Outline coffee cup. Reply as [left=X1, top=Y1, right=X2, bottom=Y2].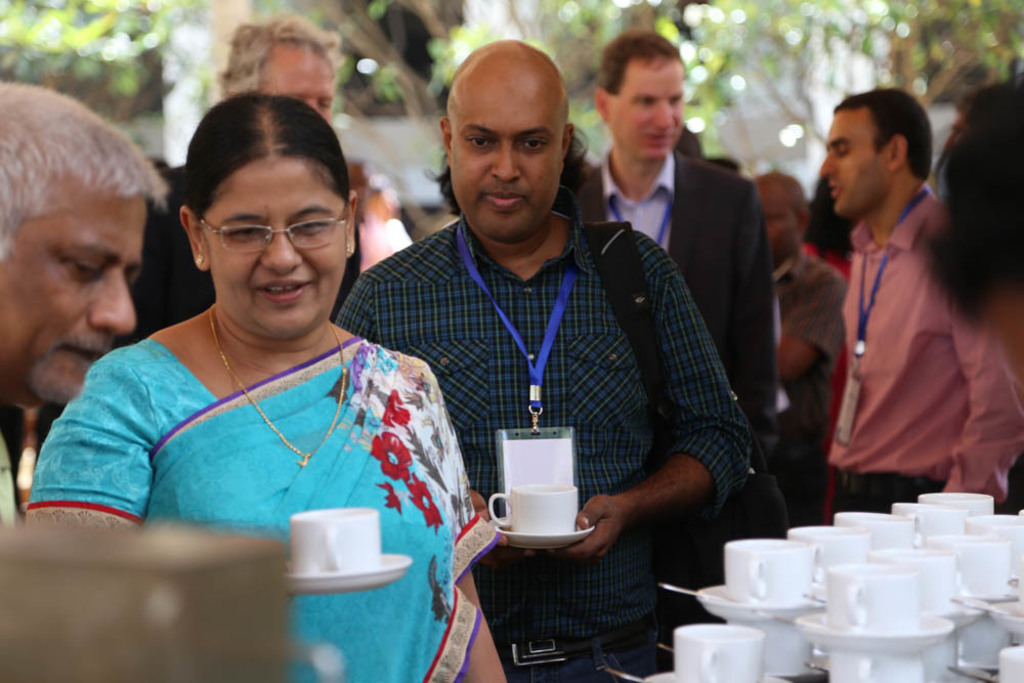
[left=791, top=526, right=862, bottom=584].
